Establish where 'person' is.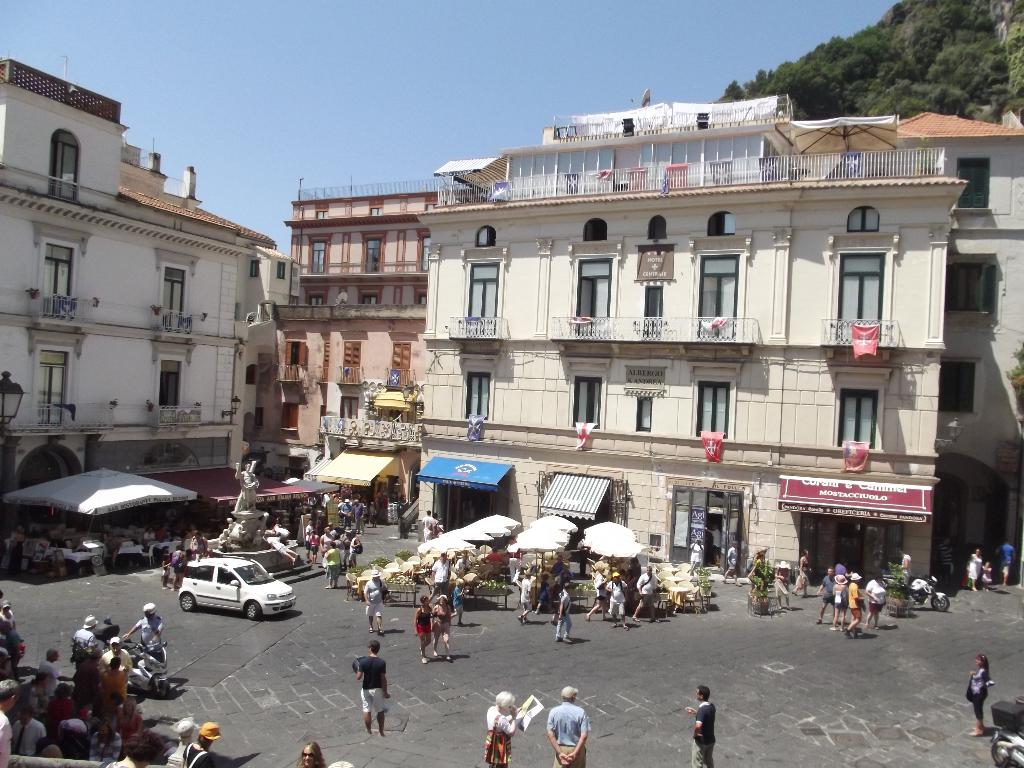
Established at box(892, 550, 913, 581).
